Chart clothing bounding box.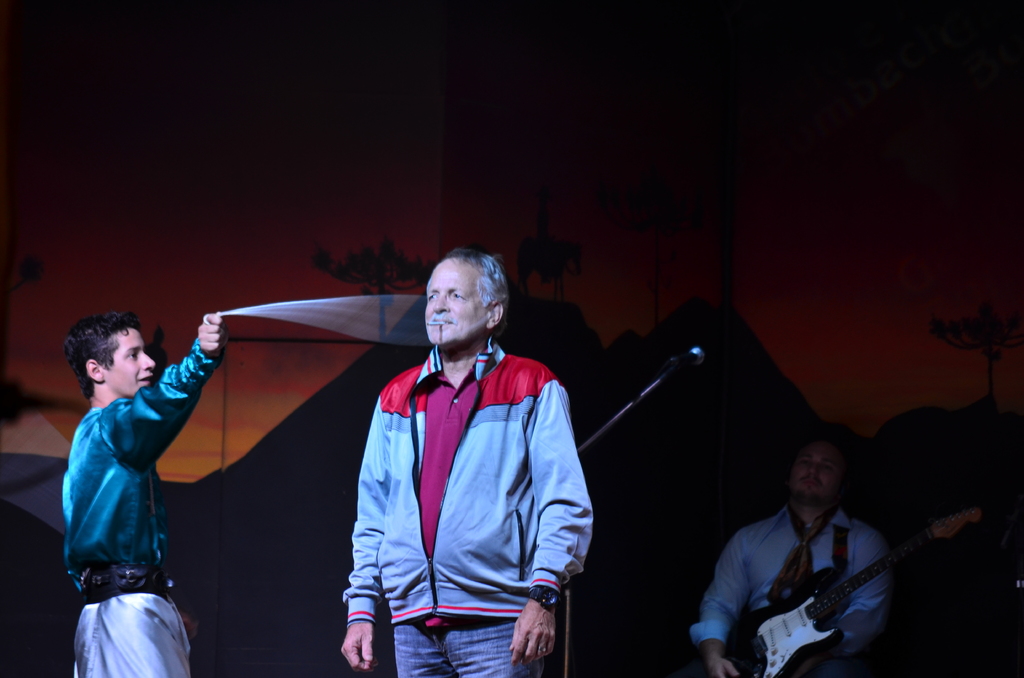
Charted: region(691, 510, 890, 677).
